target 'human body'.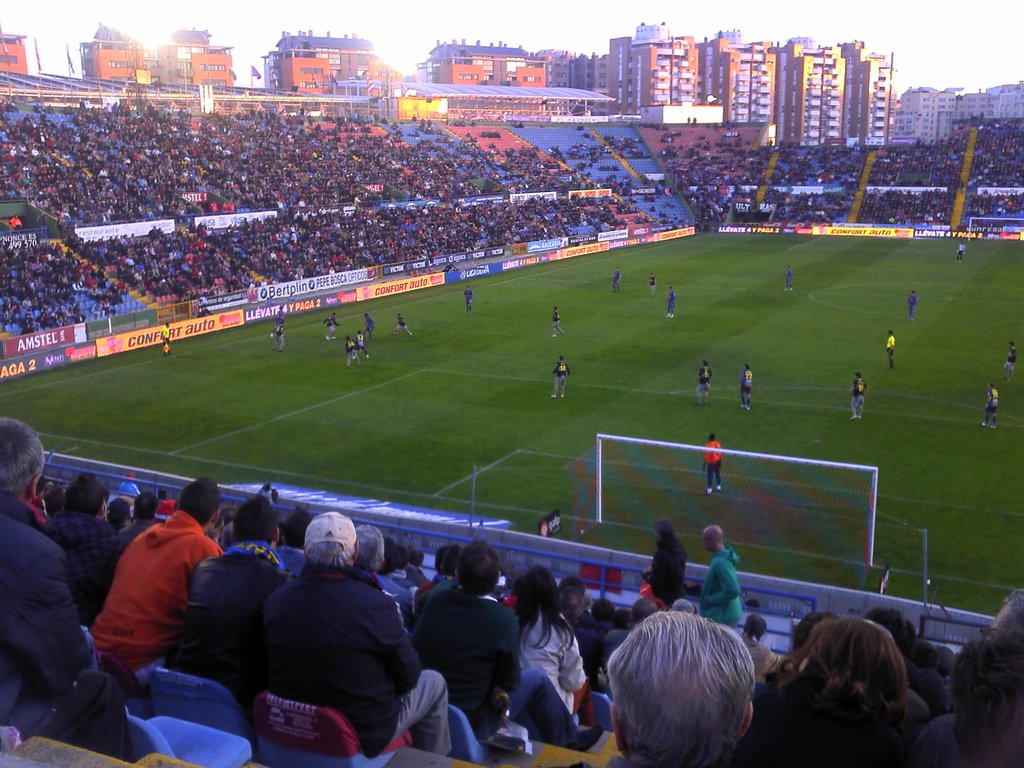
Target region: (908, 292, 916, 322).
